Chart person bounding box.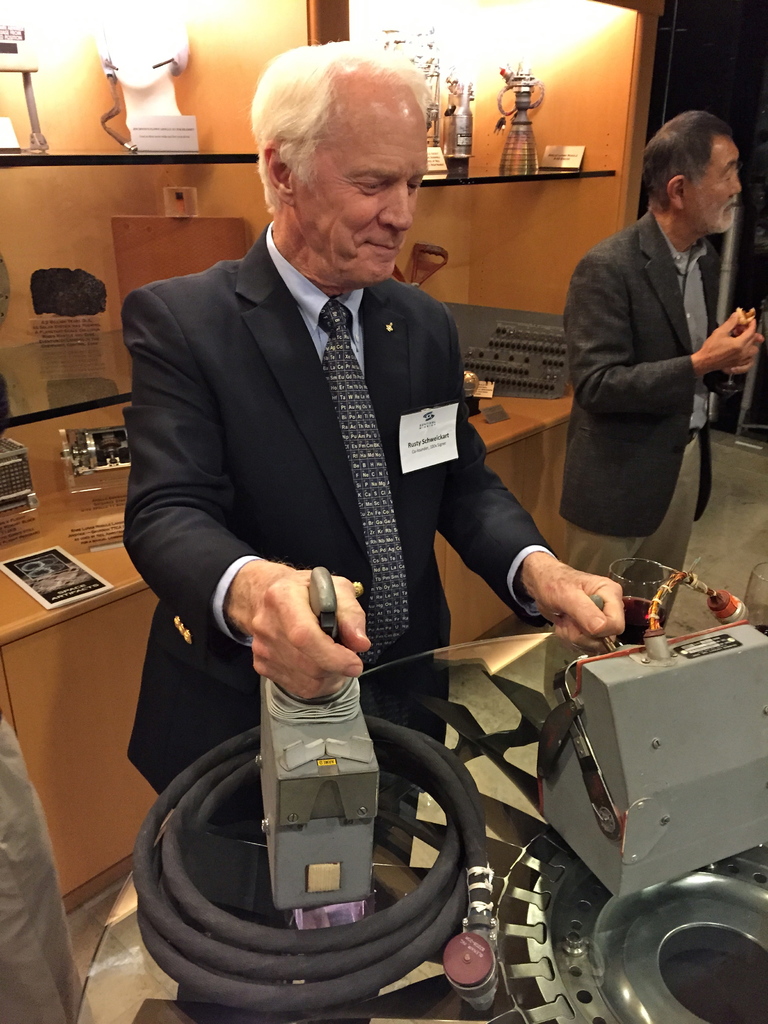
Charted: bbox=[558, 109, 763, 641].
